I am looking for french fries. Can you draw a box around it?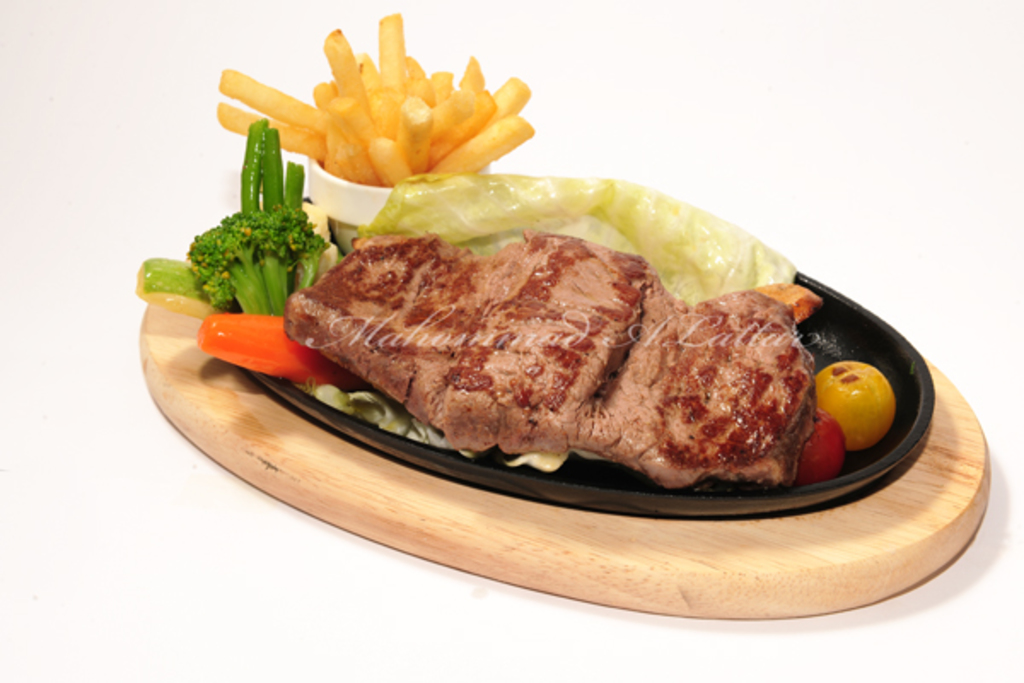
Sure, the bounding box is select_region(432, 111, 534, 183).
